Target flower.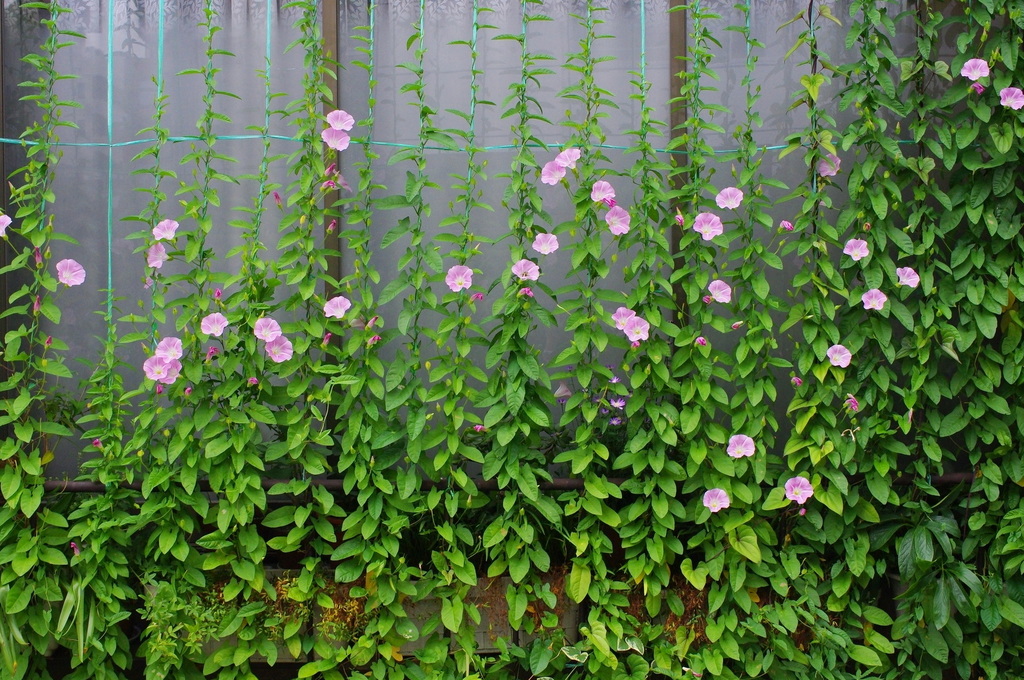
Target region: BBox(519, 286, 534, 300).
